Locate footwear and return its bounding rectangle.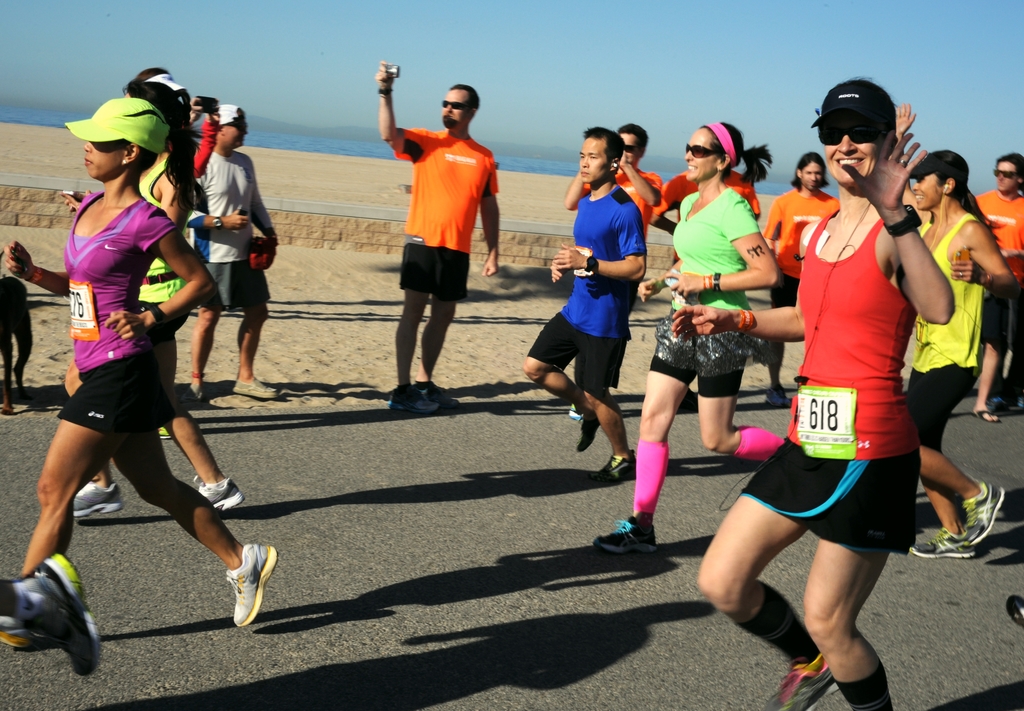
select_region(74, 480, 126, 520).
